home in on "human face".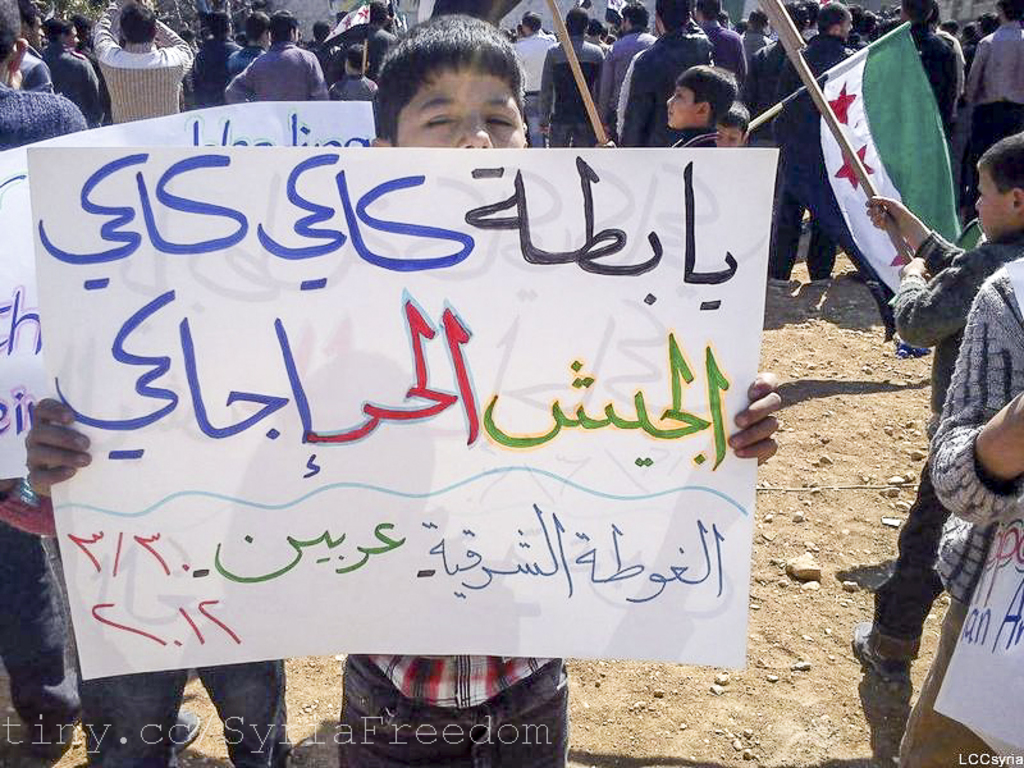
Homed in at (left=392, top=68, right=526, bottom=147).
